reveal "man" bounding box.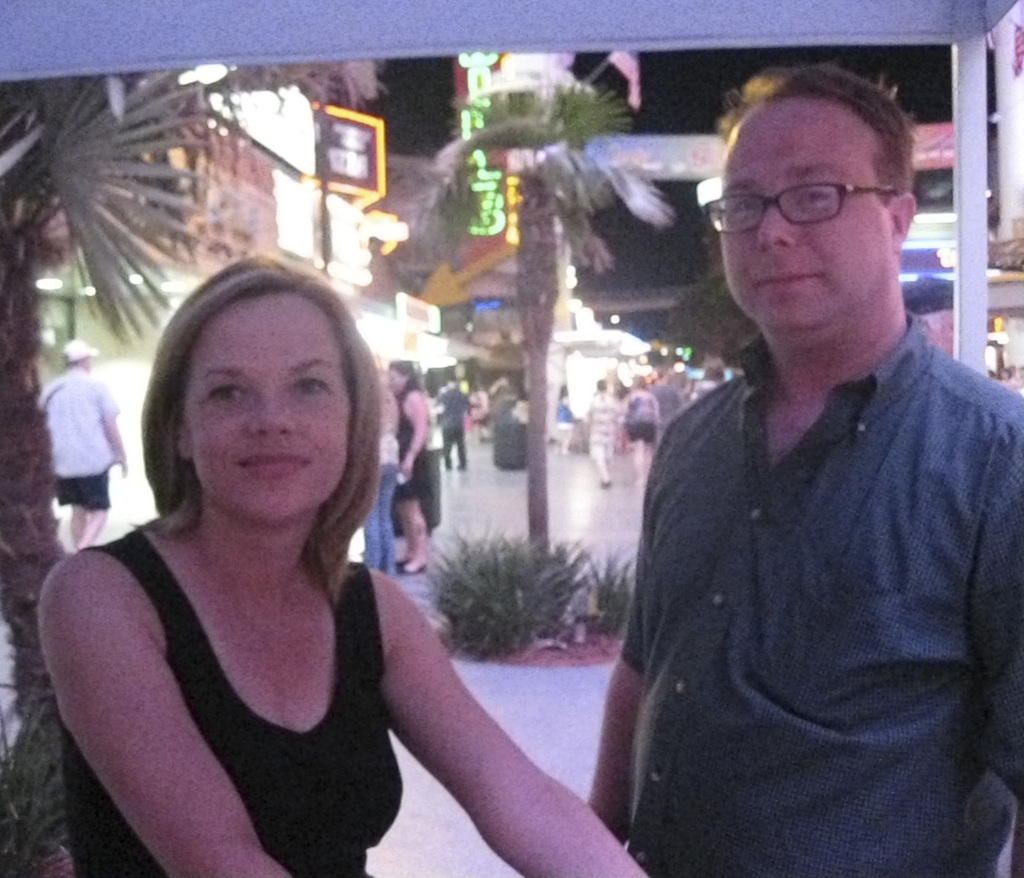
Revealed: <region>431, 377, 479, 468</region>.
